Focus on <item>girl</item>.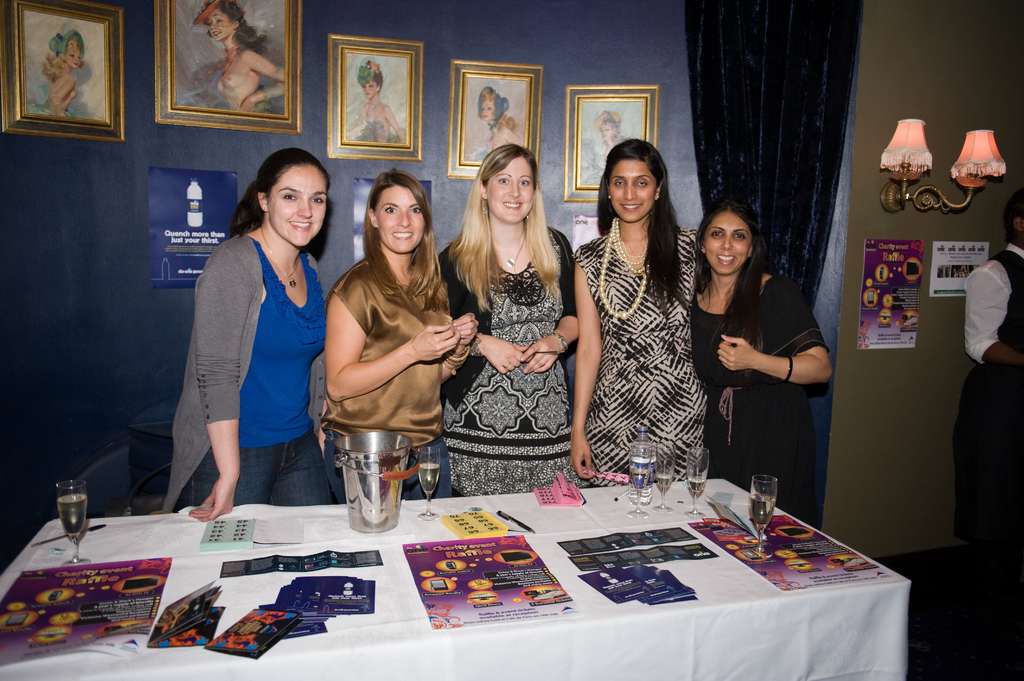
Focused at (479,88,516,166).
